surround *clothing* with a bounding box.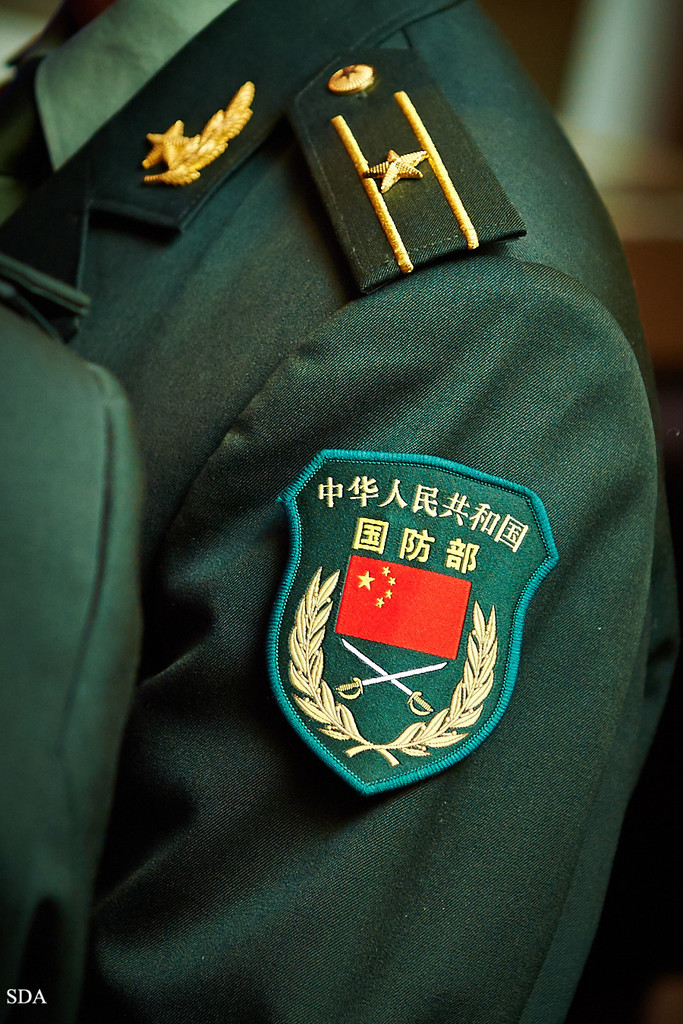
pyautogui.locateOnScreen(0, 0, 682, 1021).
